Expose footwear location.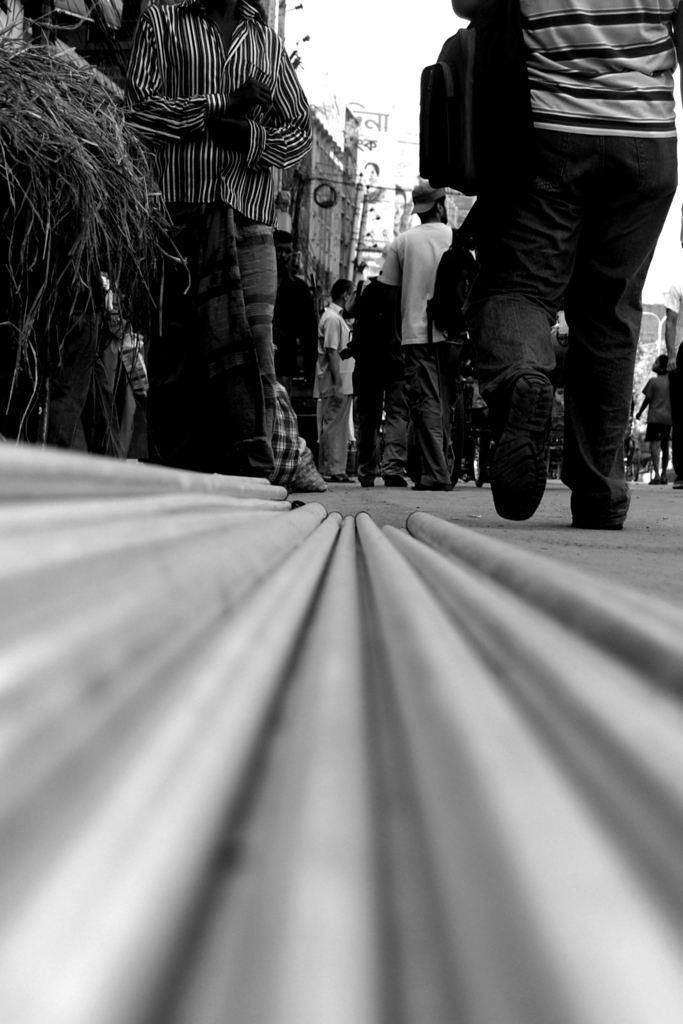
Exposed at (x1=489, y1=309, x2=589, y2=545).
